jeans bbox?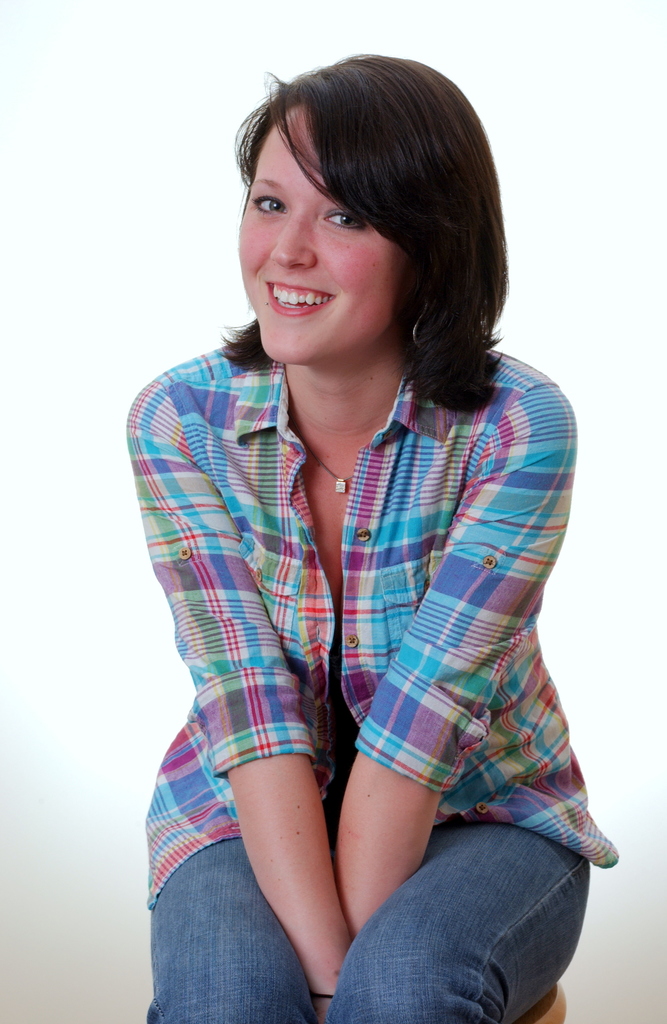
147, 814, 590, 1023
